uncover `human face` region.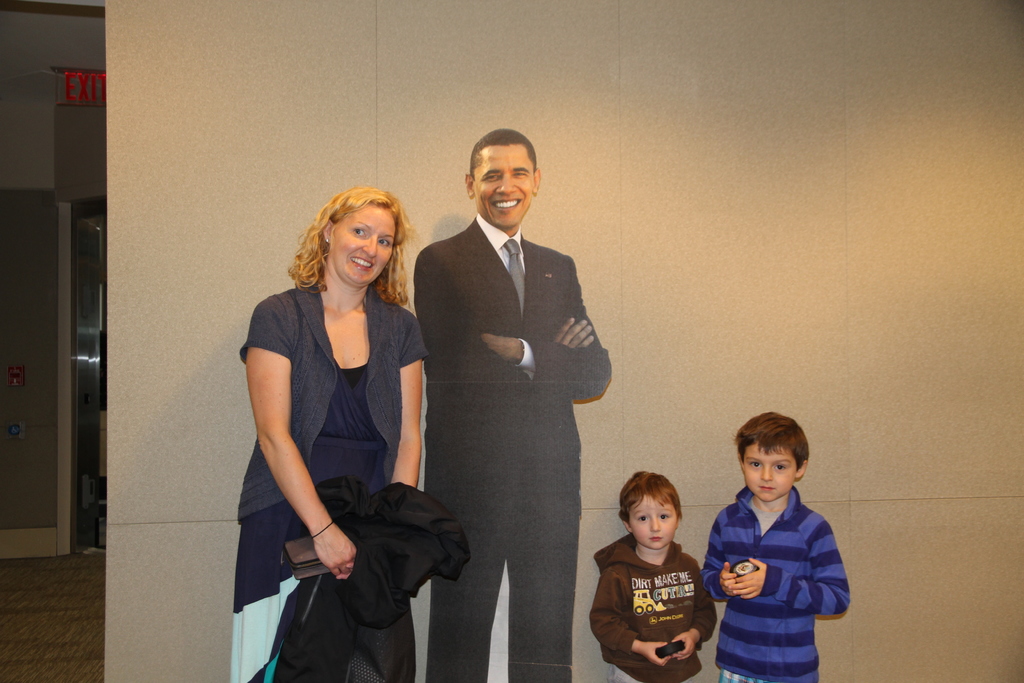
Uncovered: rect(330, 204, 396, 283).
